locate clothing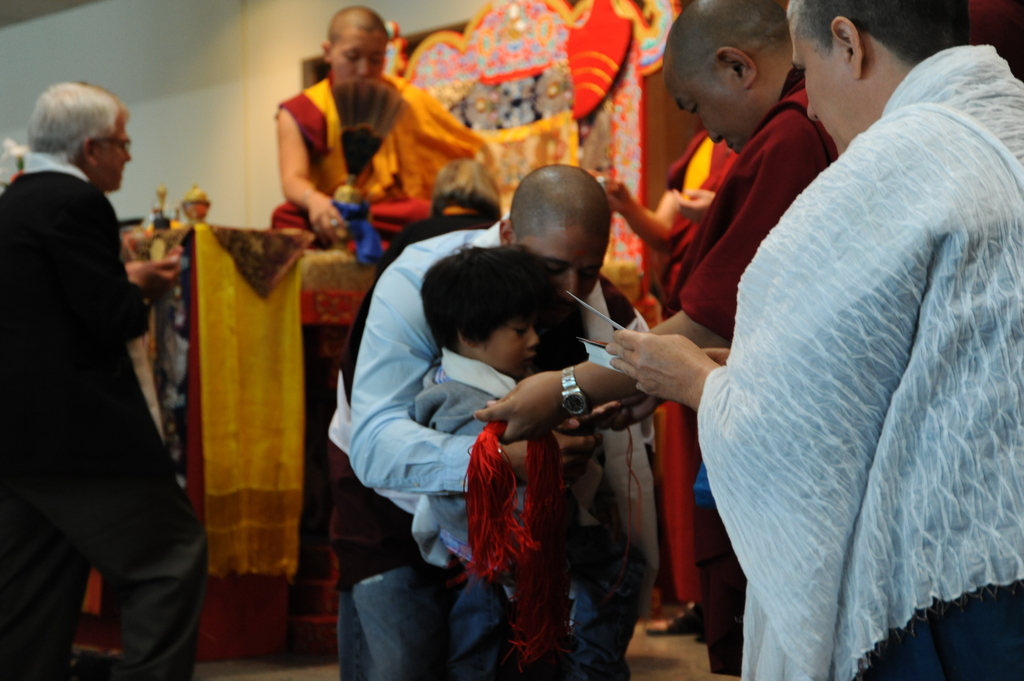
[left=671, top=67, right=843, bottom=584]
